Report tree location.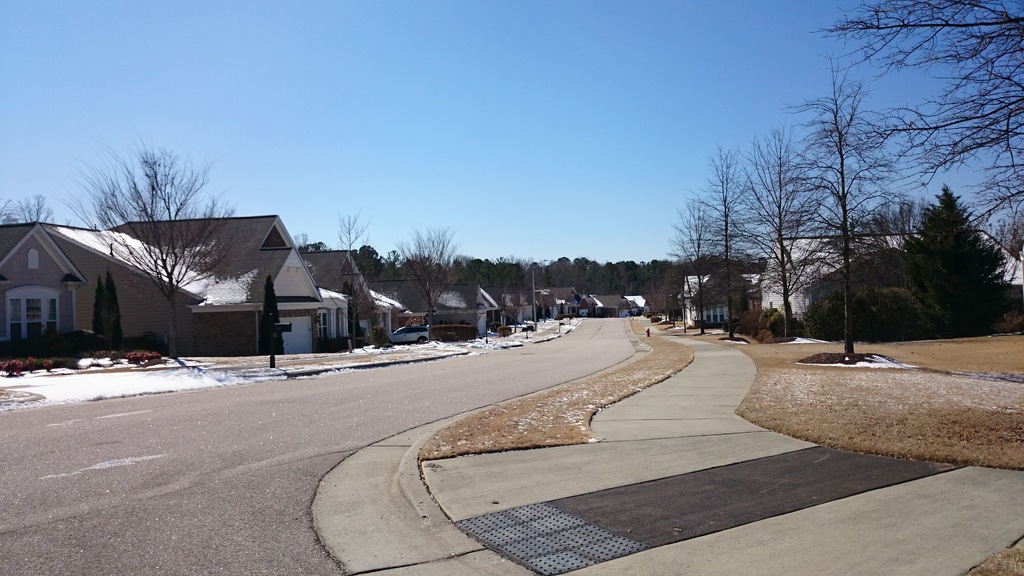
Report: l=591, t=255, r=628, b=294.
